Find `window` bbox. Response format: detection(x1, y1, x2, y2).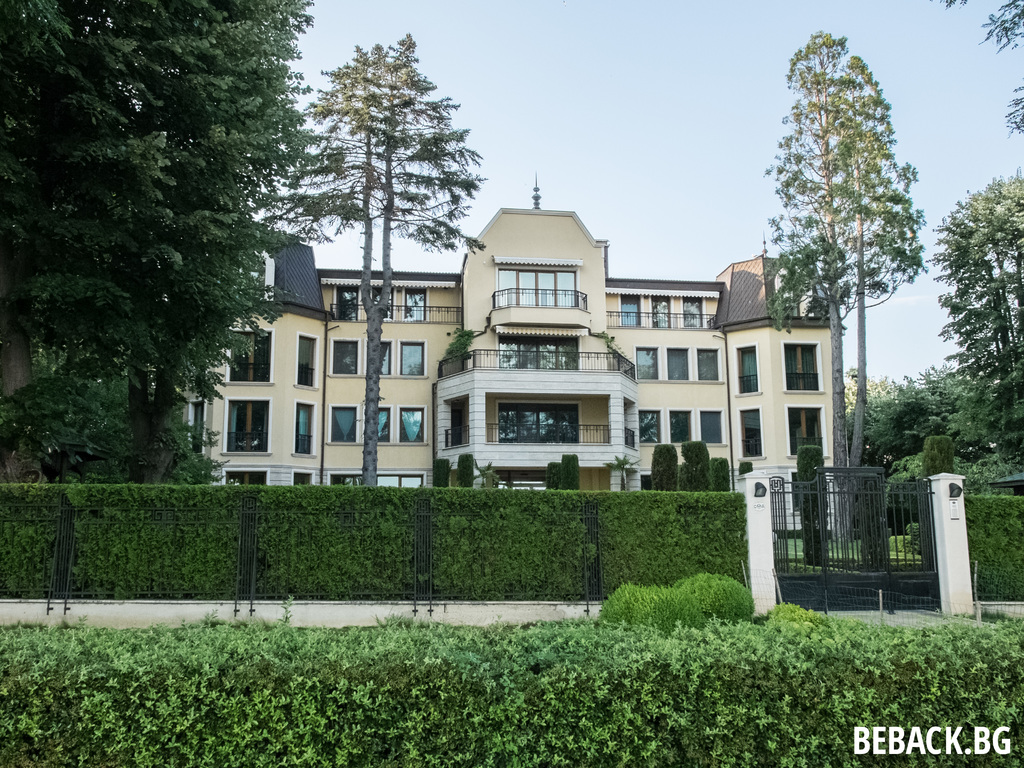
detection(294, 464, 310, 484).
